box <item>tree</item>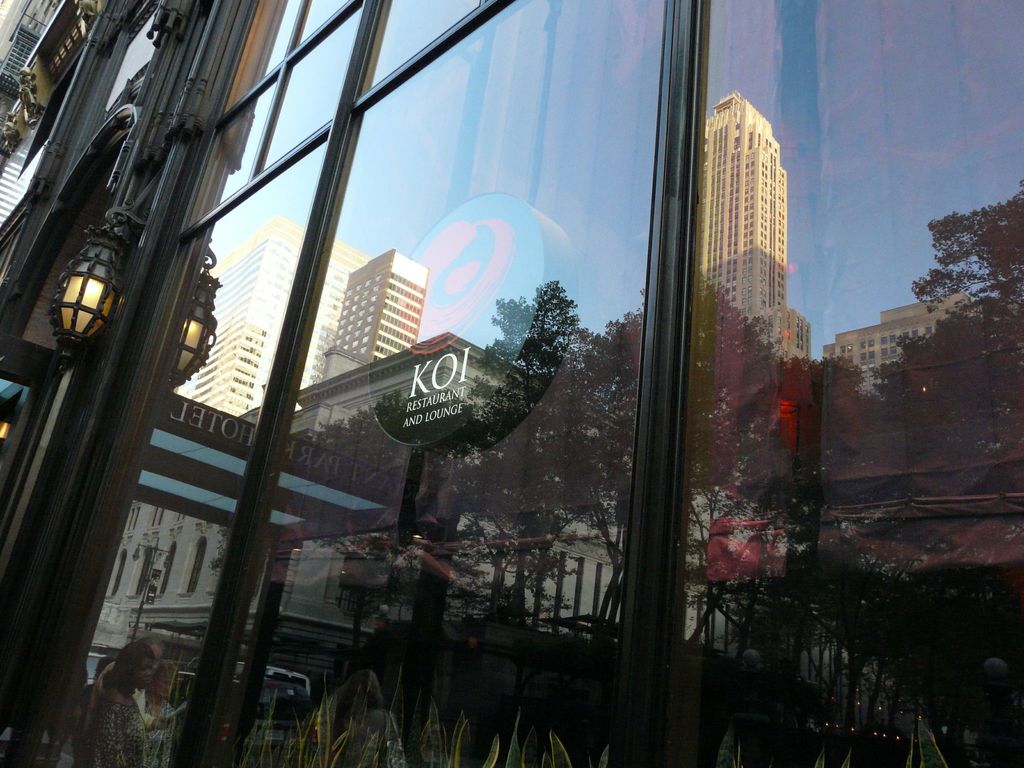
detection(387, 261, 794, 630)
